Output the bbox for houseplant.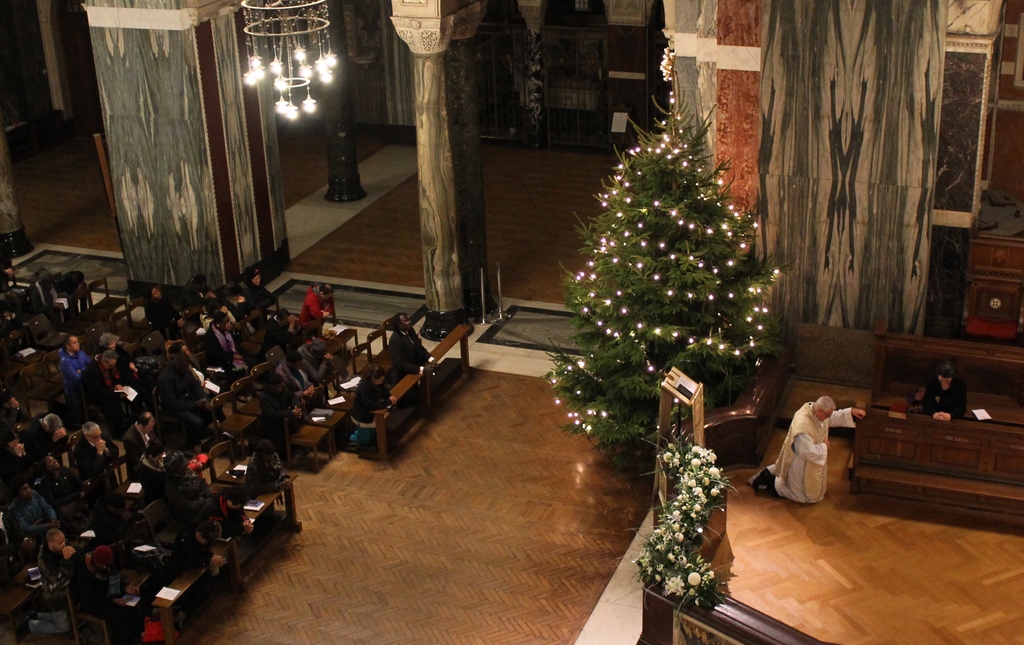
bbox=(654, 439, 725, 491).
